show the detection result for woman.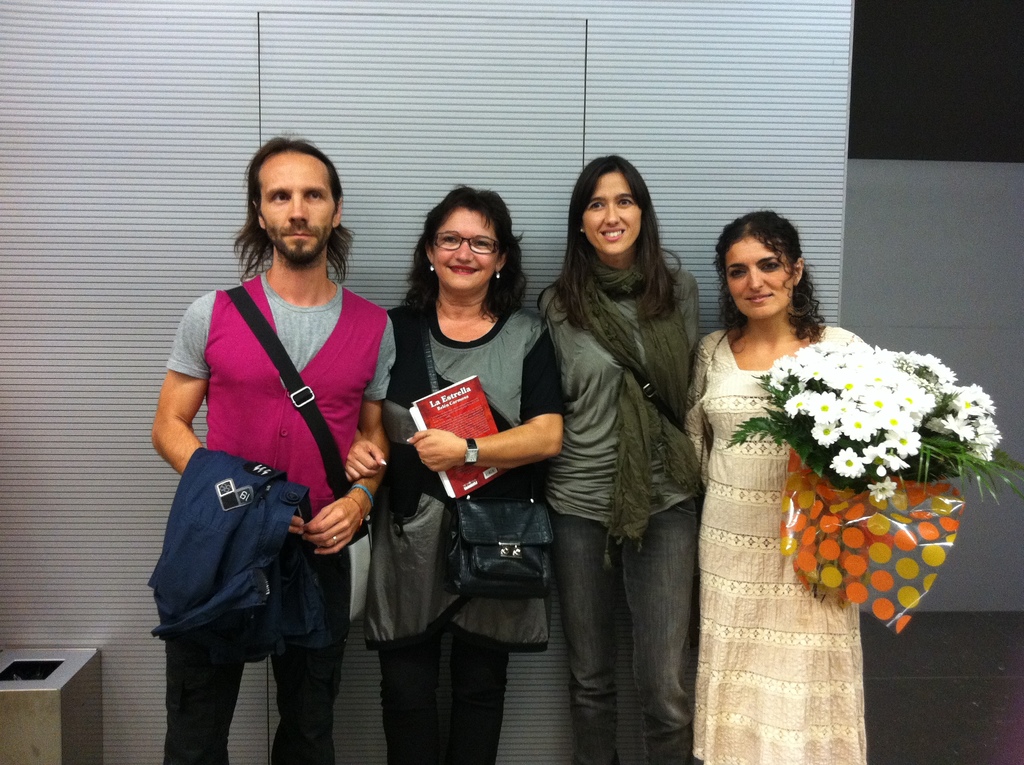
box(658, 202, 980, 693).
